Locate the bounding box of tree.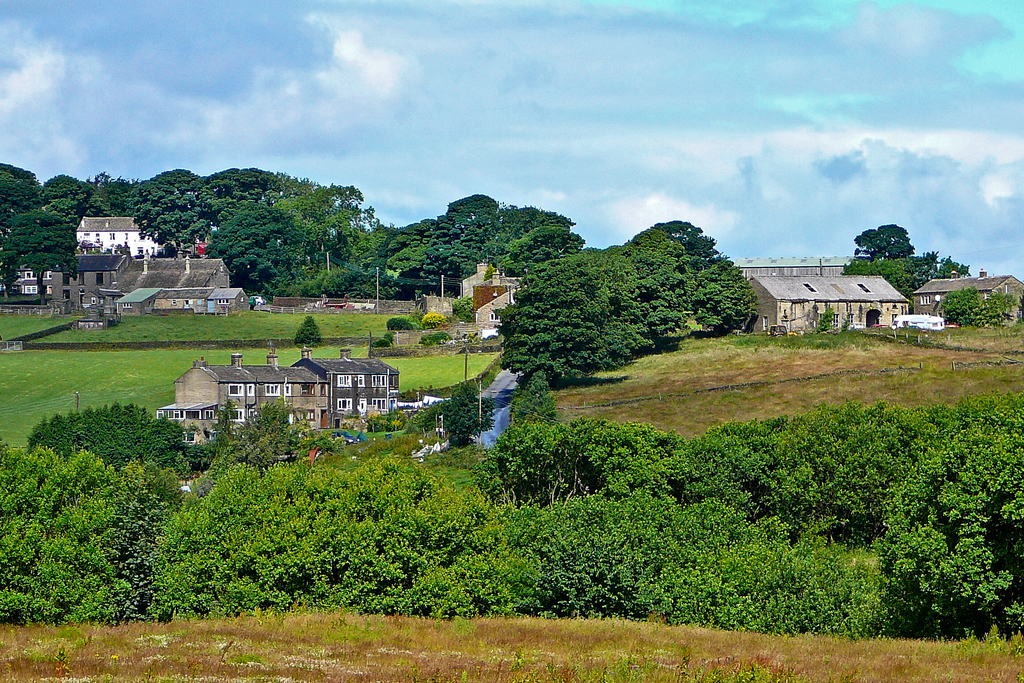
Bounding box: left=388, top=229, right=428, bottom=276.
